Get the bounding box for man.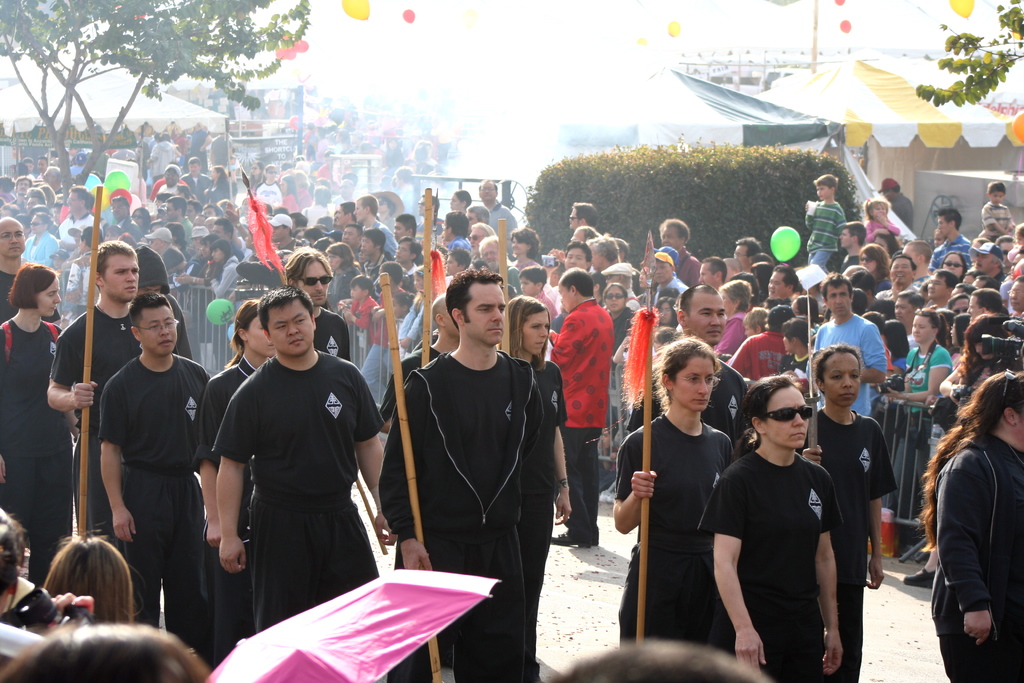
[544, 267, 614, 548].
